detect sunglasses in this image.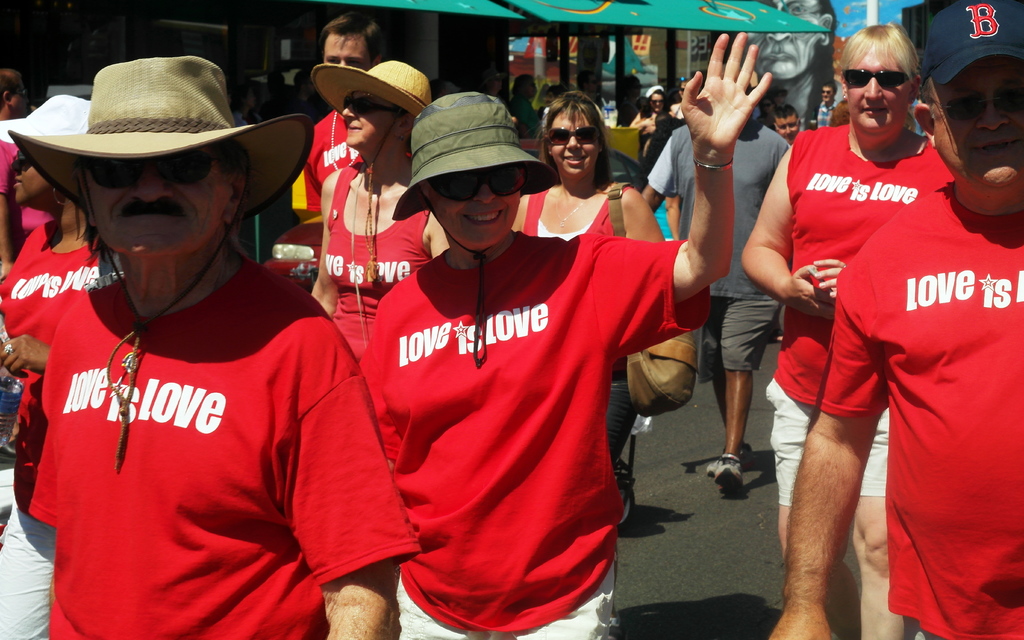
Detection: Rect(939, 88, 1023, 124).
